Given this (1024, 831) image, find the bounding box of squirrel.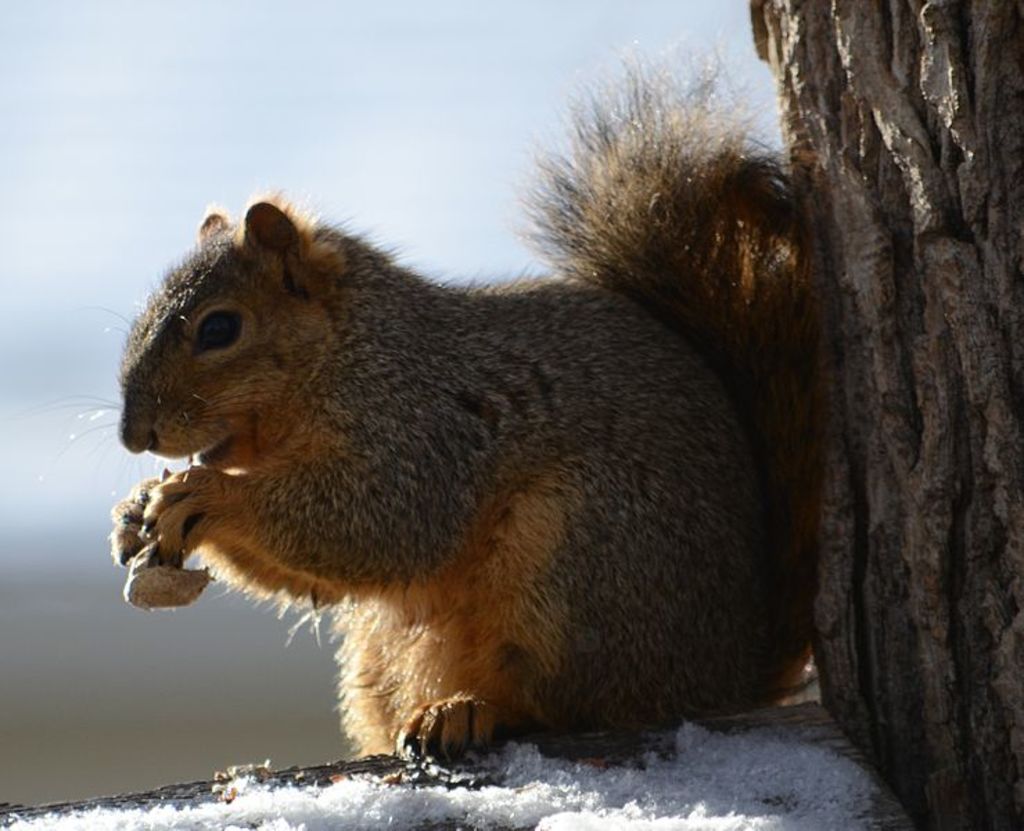
left=75, top=35, right=862, bottom=771.
